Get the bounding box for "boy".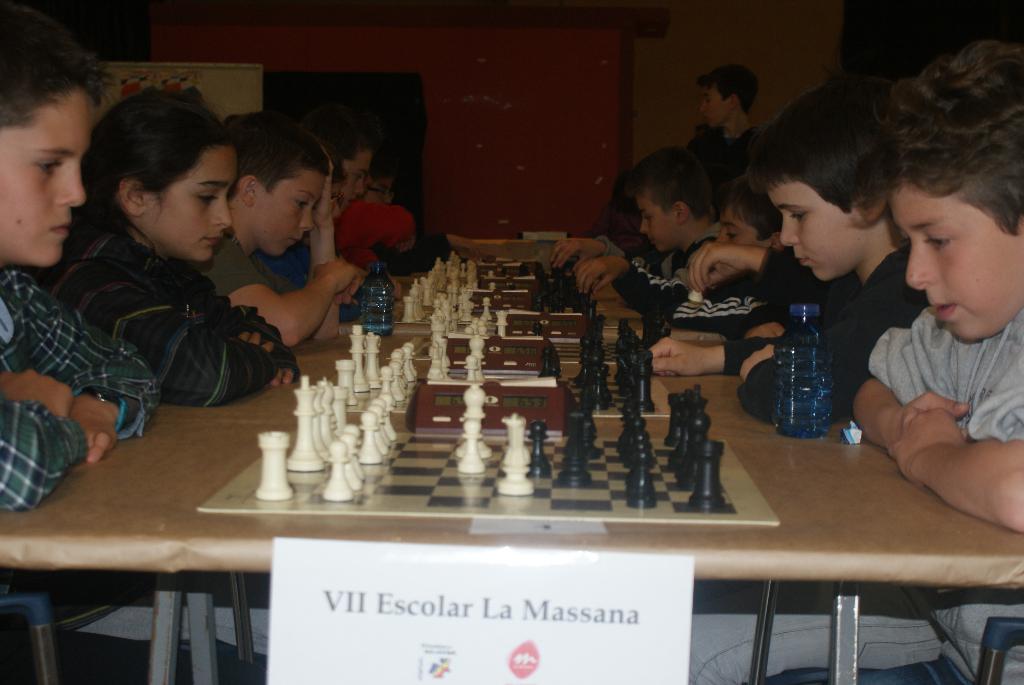
(303, 103, 375, 212).
